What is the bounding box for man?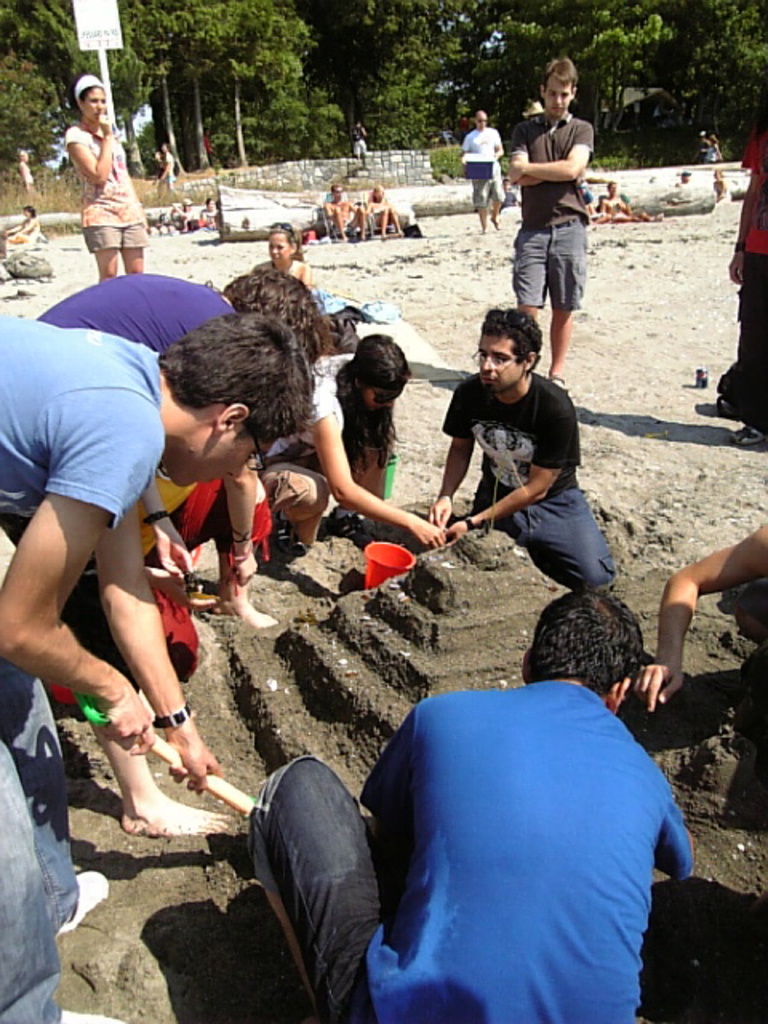
box=[430, 309, 614, 587].
